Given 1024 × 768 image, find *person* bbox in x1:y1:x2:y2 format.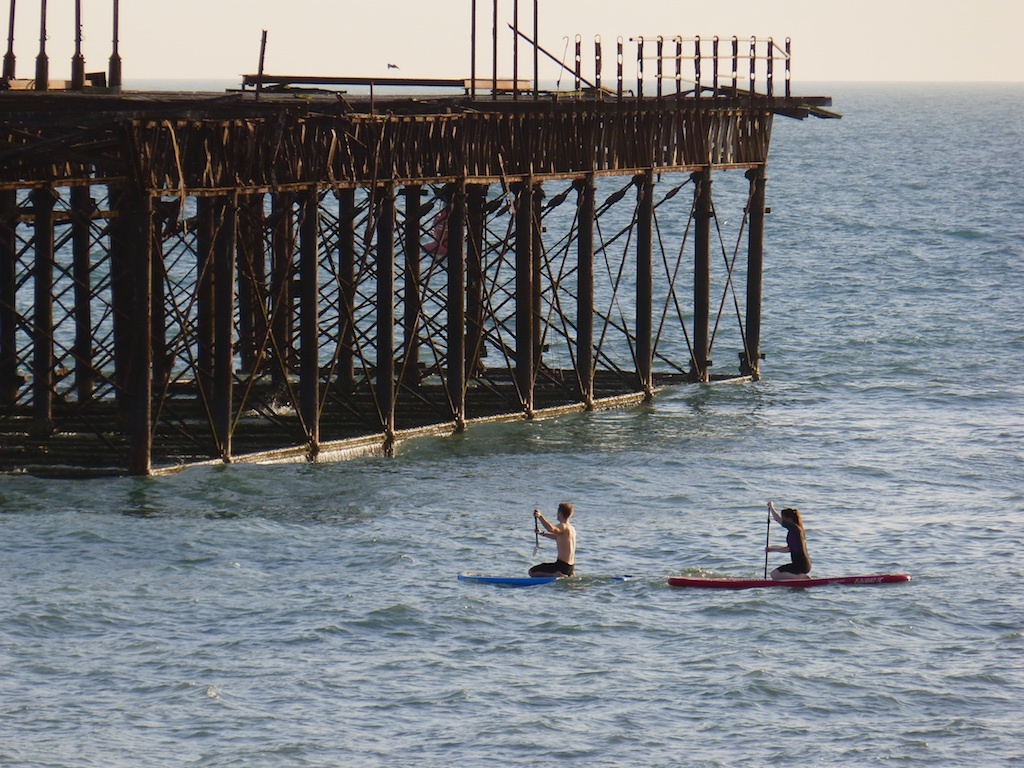
763:509:812:591.
